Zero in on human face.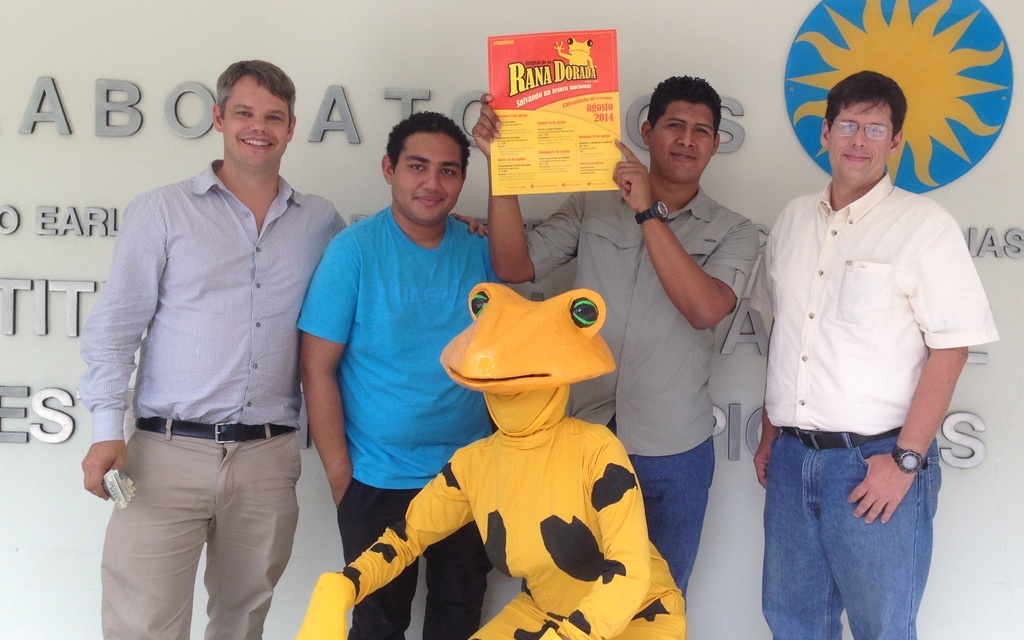
Zeroed in: (x1=652, y1=104, x2=714, y2=183).
